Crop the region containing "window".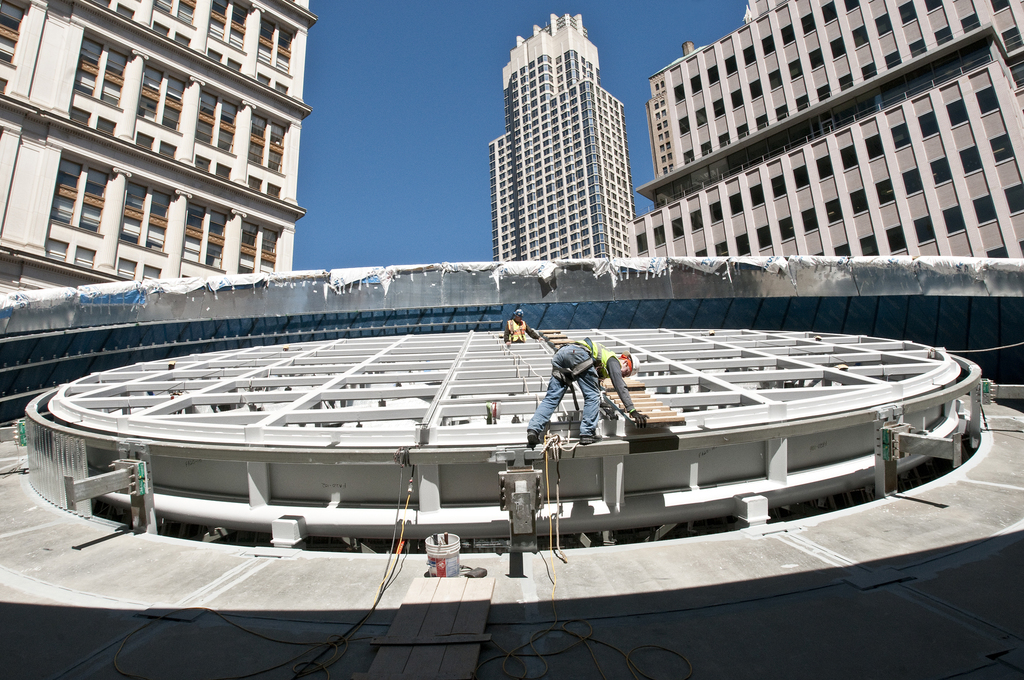
Crop region: [x1=788, y1=56, x2=803, y2=81].
